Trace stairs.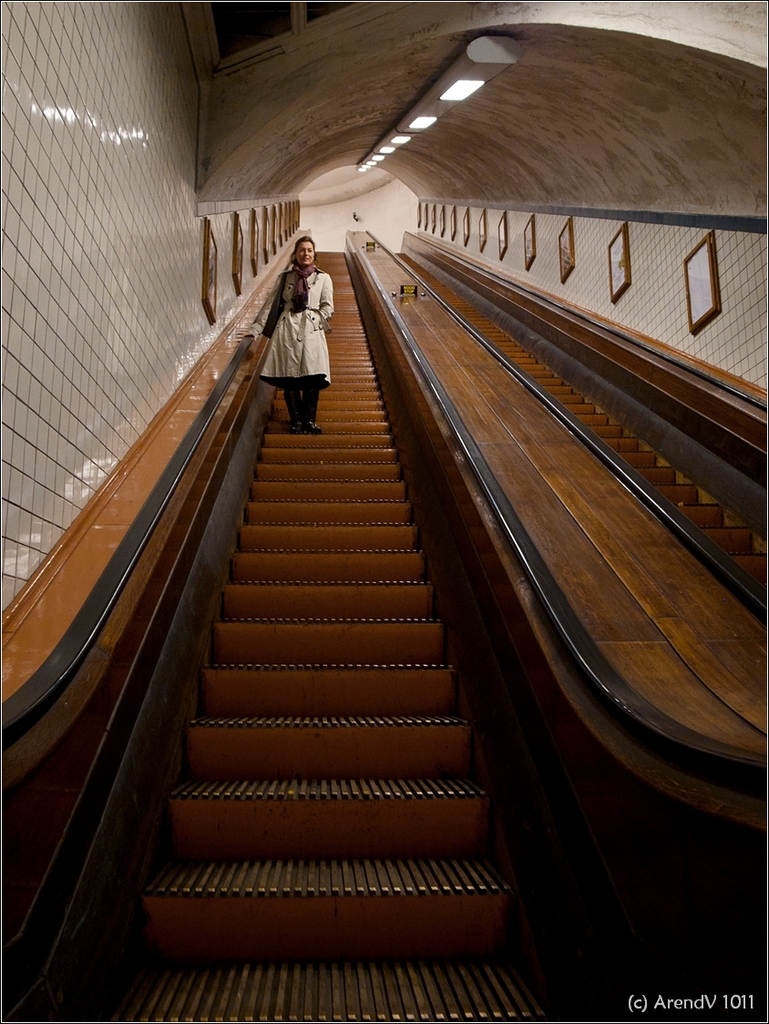
Traced to locate(10, 247, 563, 1023).
